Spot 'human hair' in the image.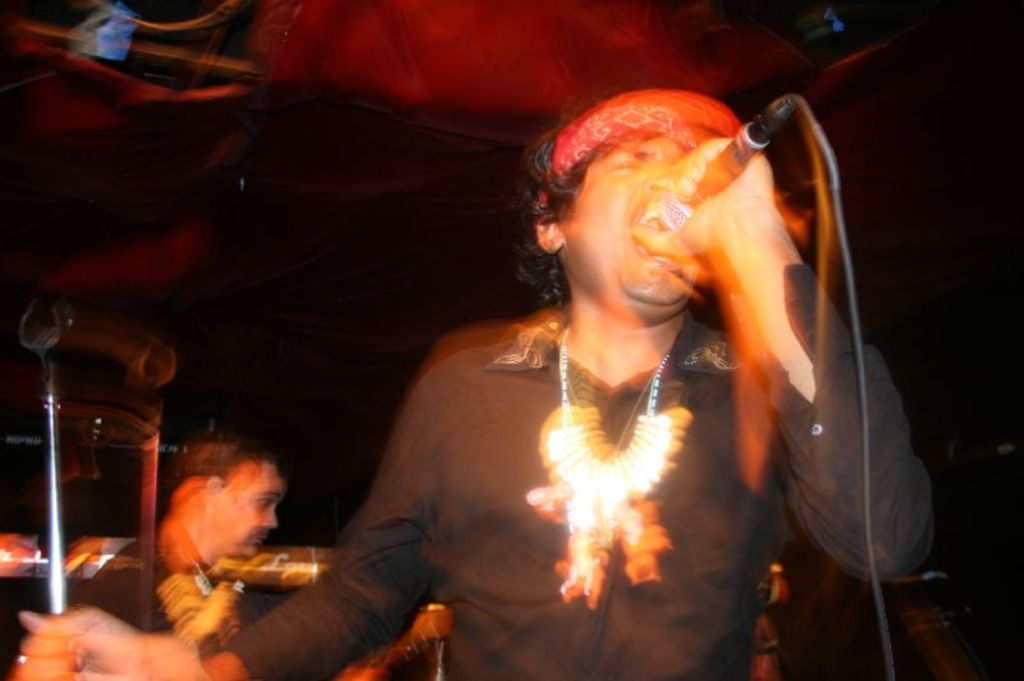
'human hair' found at <region>515, 96, 622, 303</region>.
